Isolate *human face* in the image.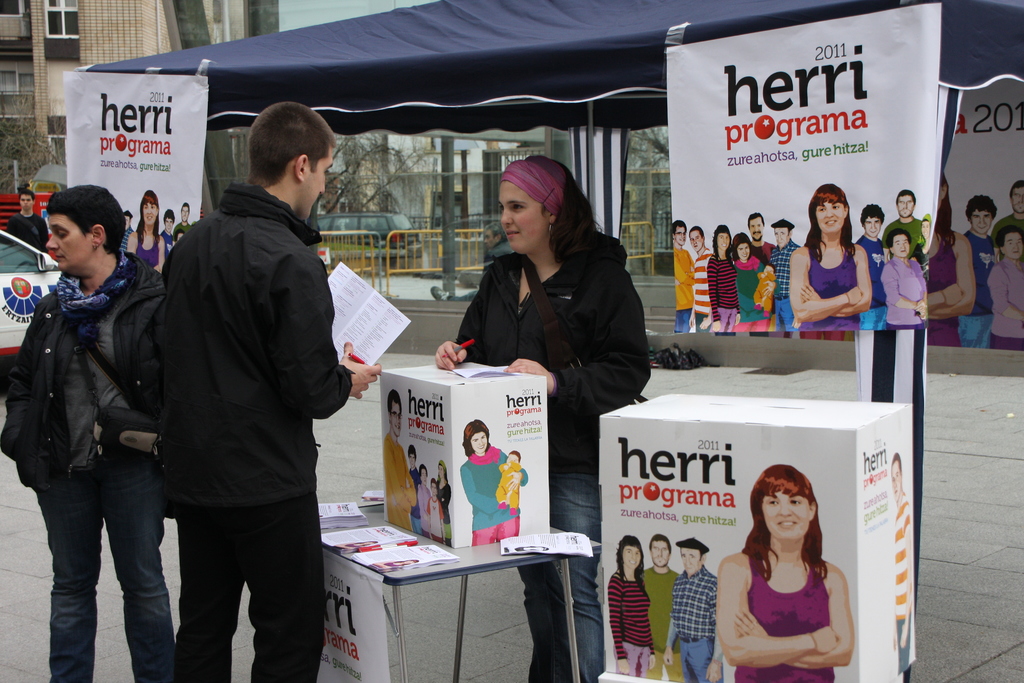
Isolated region: {"left": 411, "top": 453, "right": 416, "bottom": 467}.
